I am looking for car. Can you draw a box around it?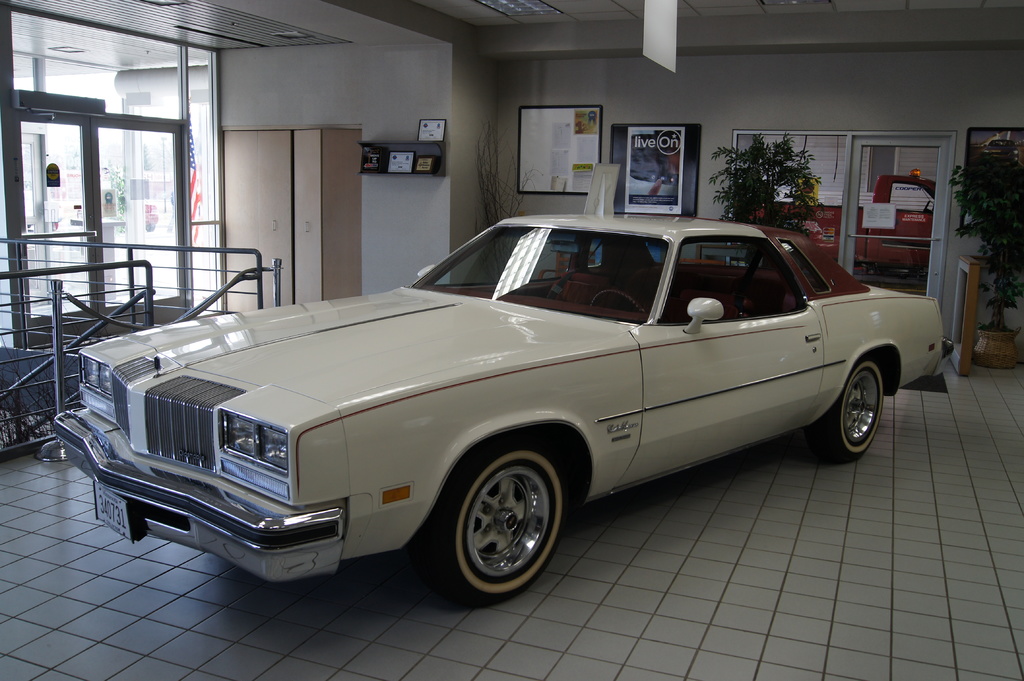
Sure, the bounding box is x1=29 y1=211 x2=957 y2=608.
